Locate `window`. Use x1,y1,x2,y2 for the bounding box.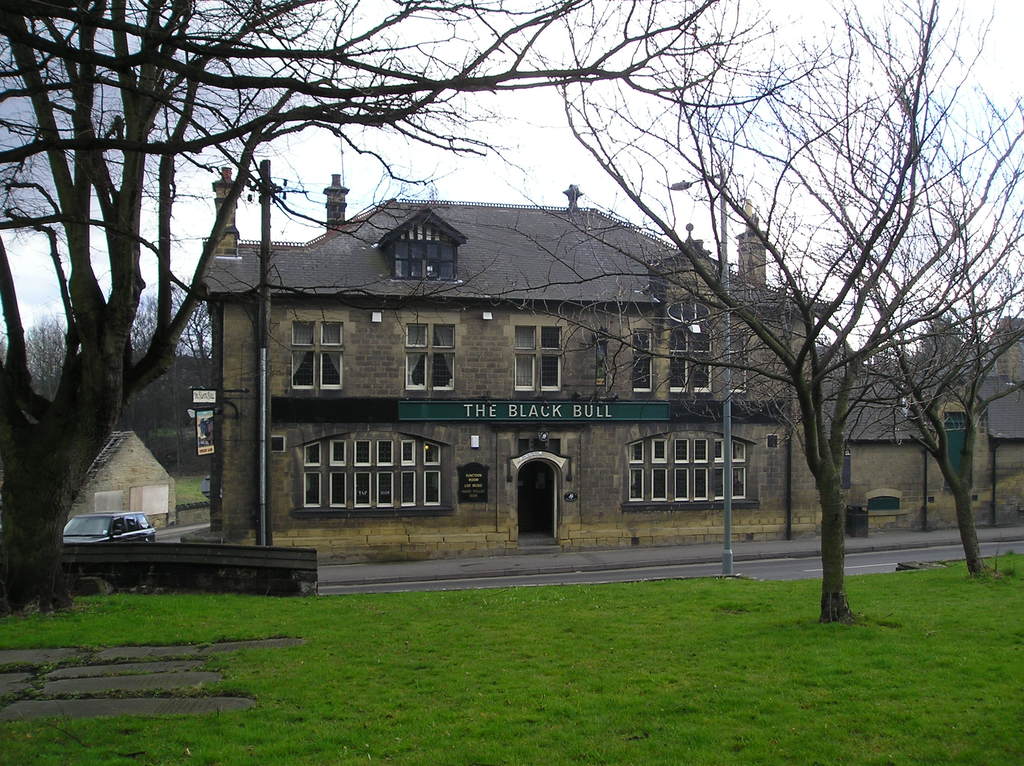
547,325,563,347.
